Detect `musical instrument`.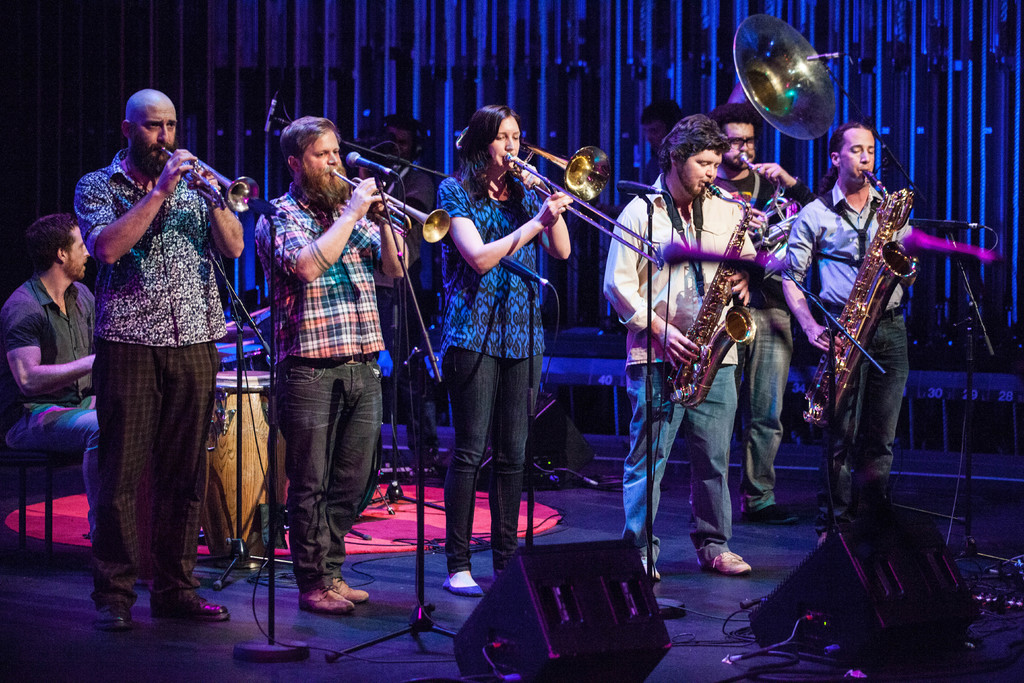
Detected at [163, 140, 266, 213].
